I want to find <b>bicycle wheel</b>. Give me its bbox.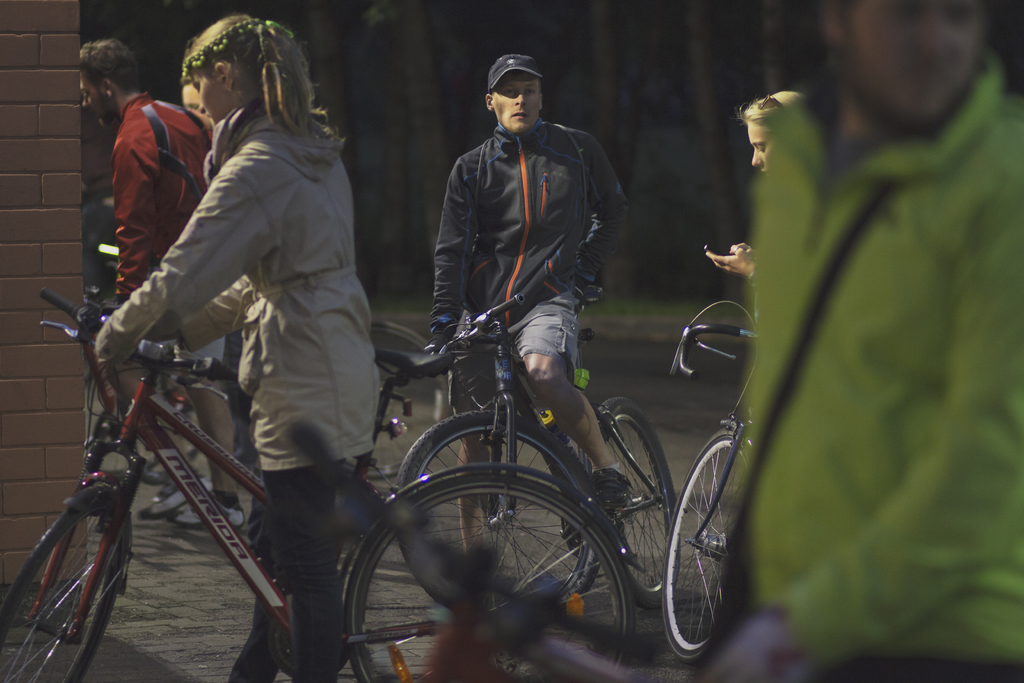
bbox=[664, 424, 753, 675].
